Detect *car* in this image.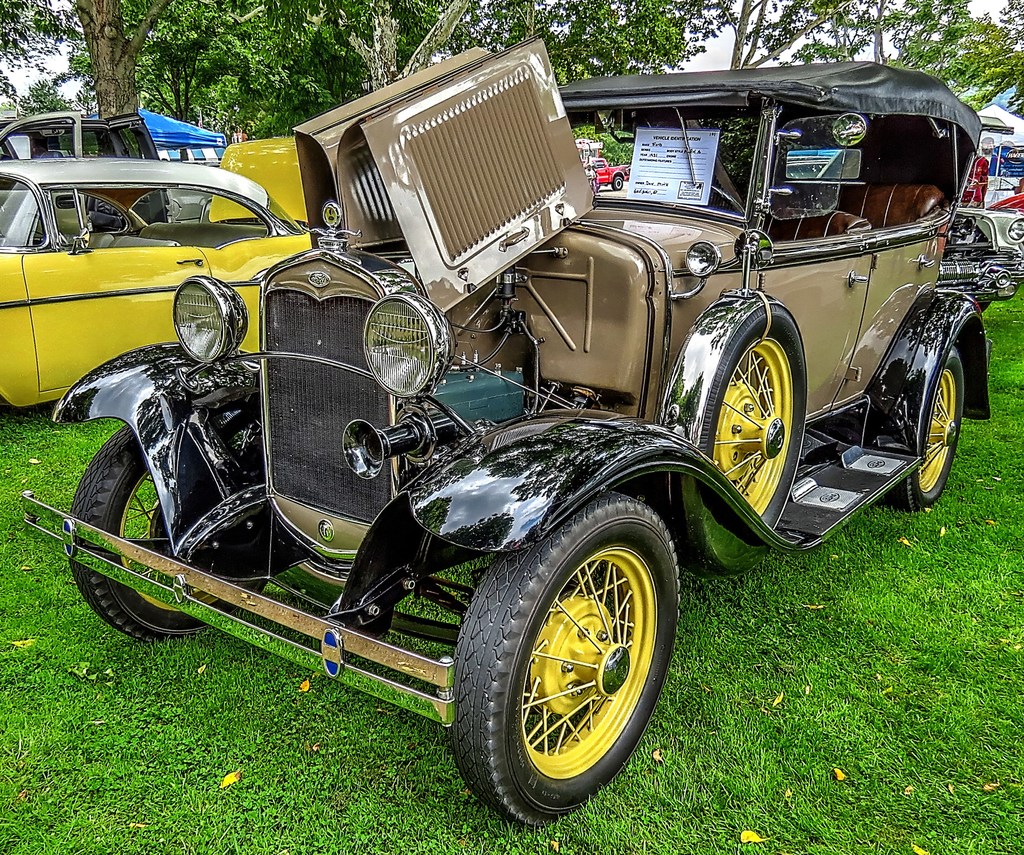
Detection: bbox=(56, 59, 970, 822).
